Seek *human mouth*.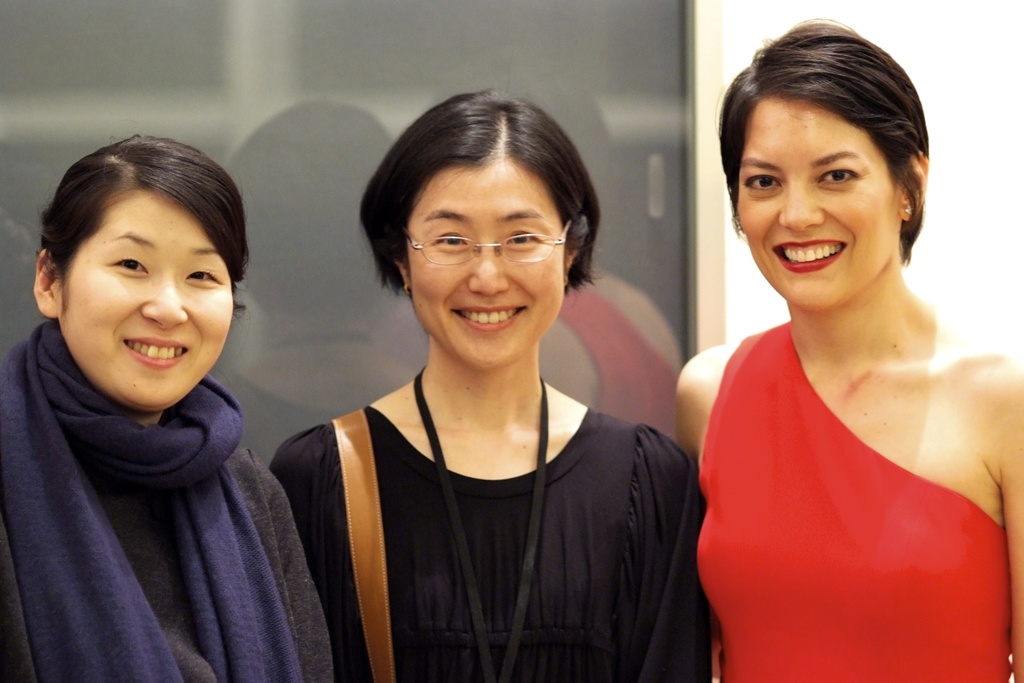
detection(769, 240, 849, 276).
